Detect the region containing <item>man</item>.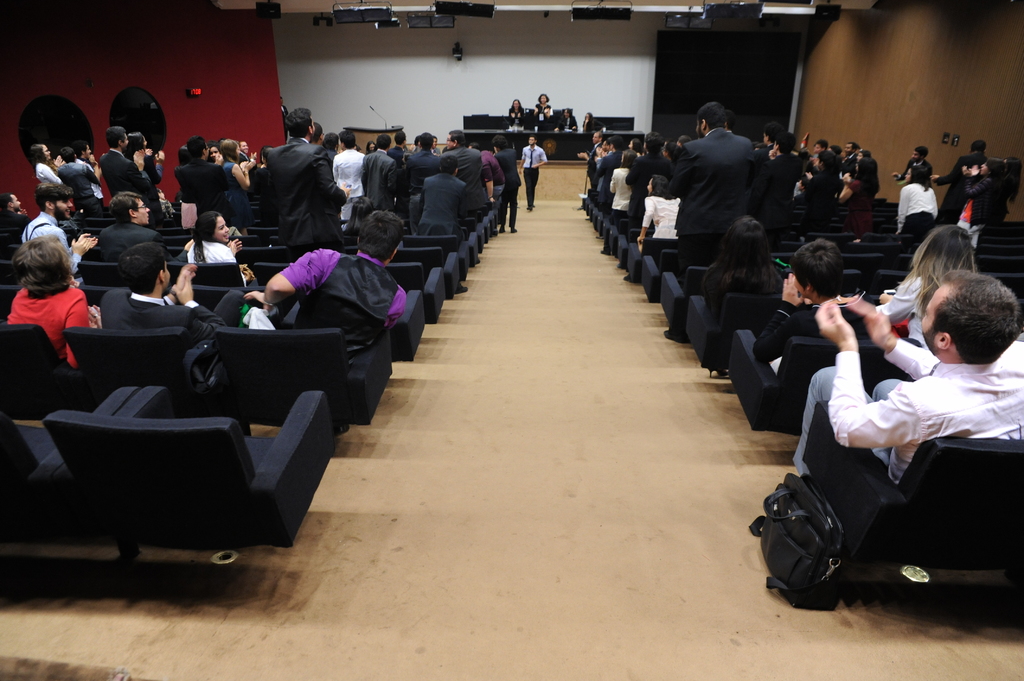
pyautogui.locateOnScreen(668, 102, 756, 272).
